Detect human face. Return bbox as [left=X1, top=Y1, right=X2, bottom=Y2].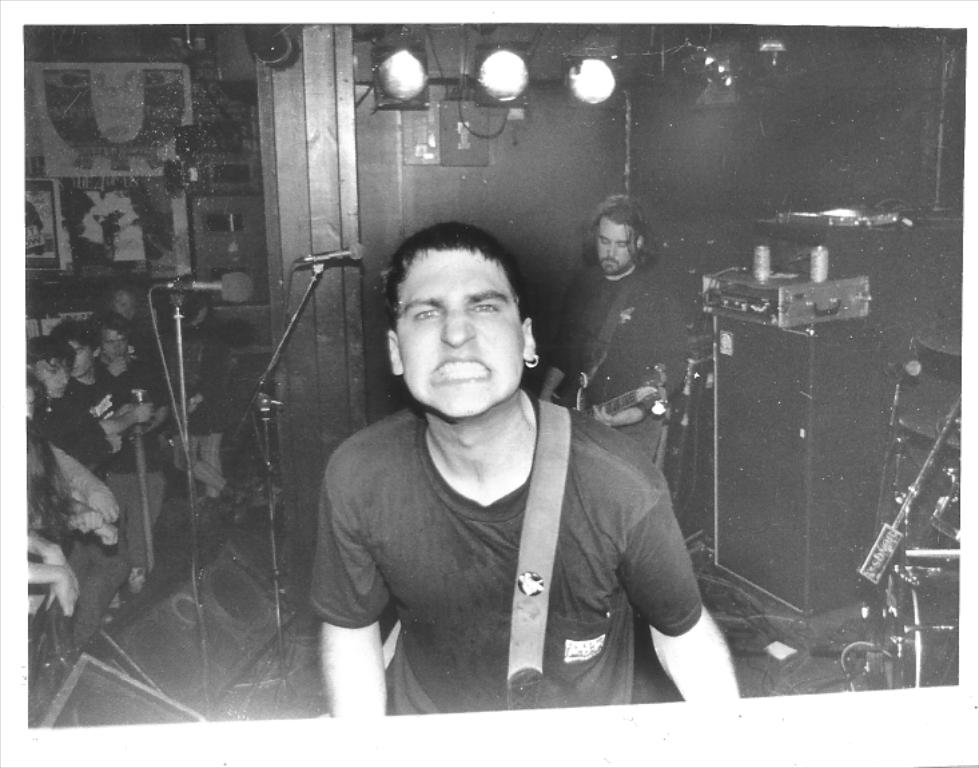
[left=114, top=289, right=138, bottom=321].
